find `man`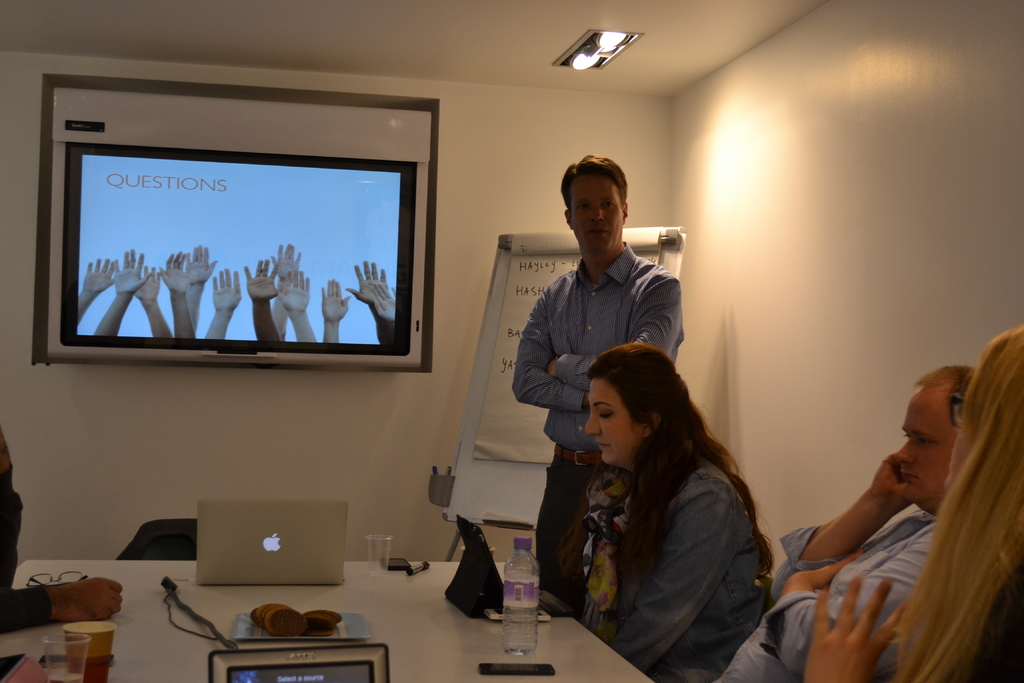
bbox(707, 363, 988, 682)
